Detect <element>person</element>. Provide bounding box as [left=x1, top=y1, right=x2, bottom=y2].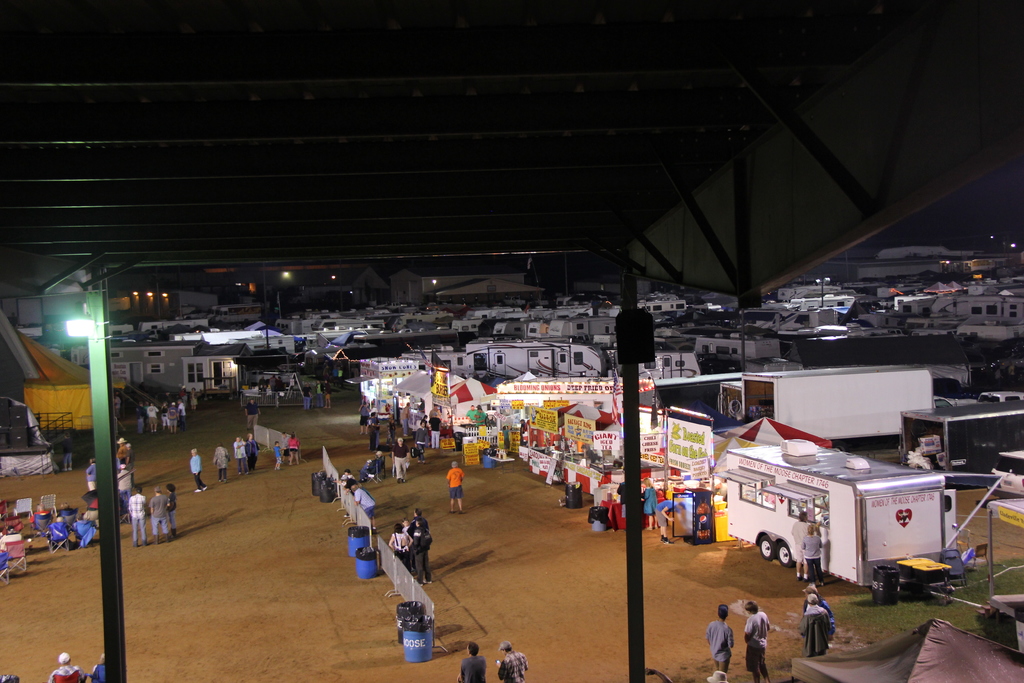
[left=125, top=442, right=135, bottom=470].
